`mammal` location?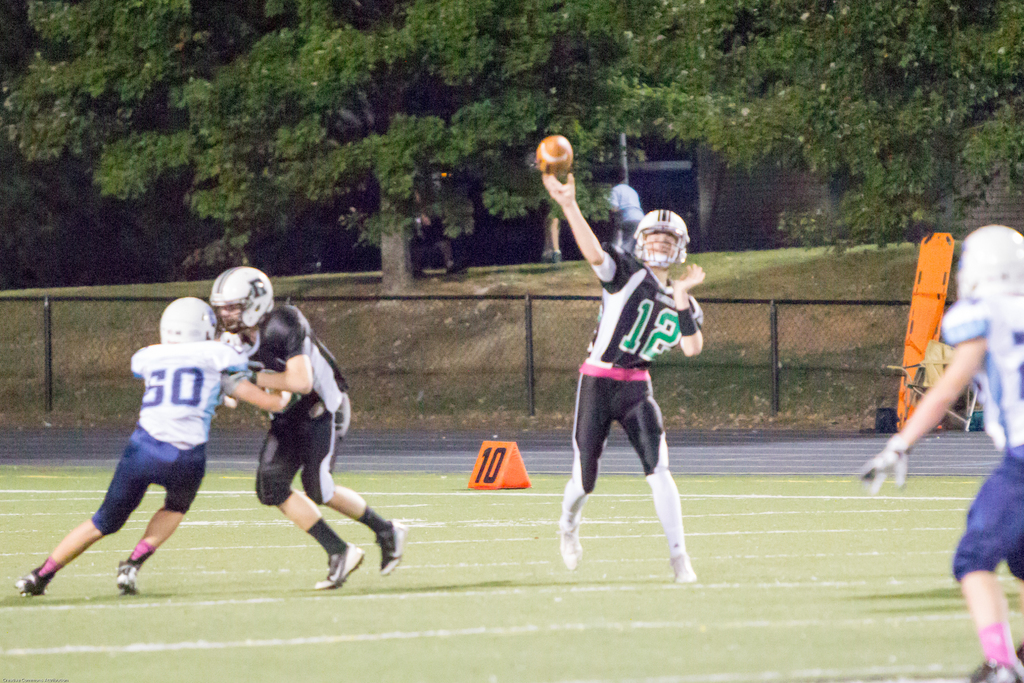
211,263,408,589
